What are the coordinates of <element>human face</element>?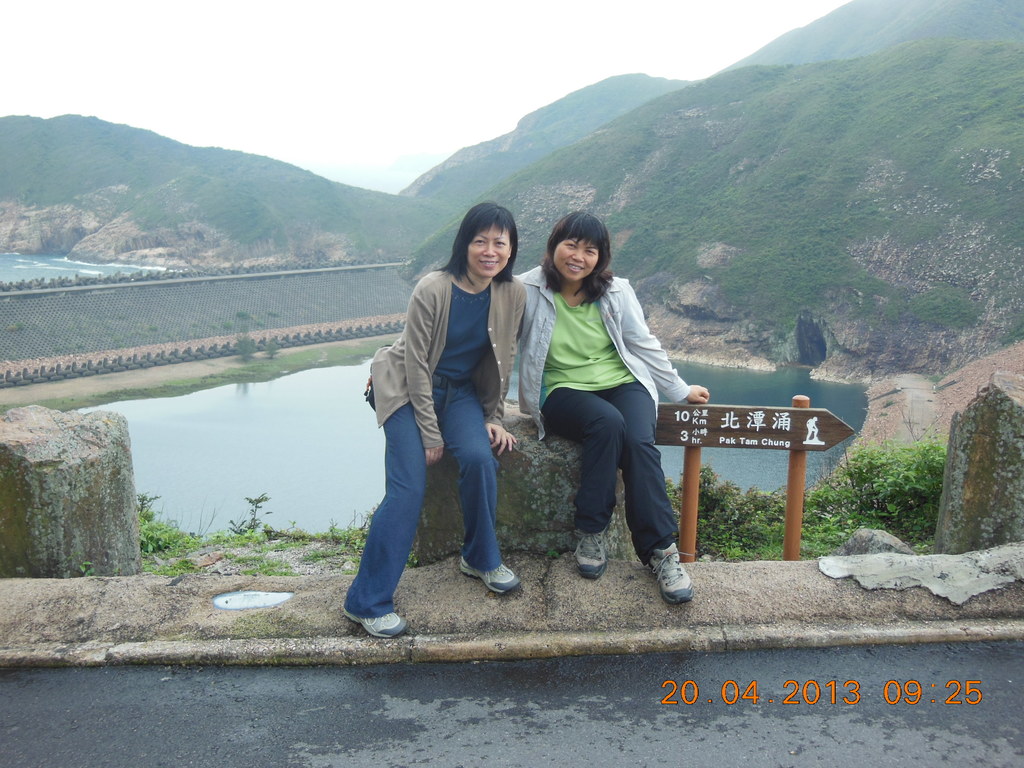
x1=546, y1=237, x2=599, y2=284.
